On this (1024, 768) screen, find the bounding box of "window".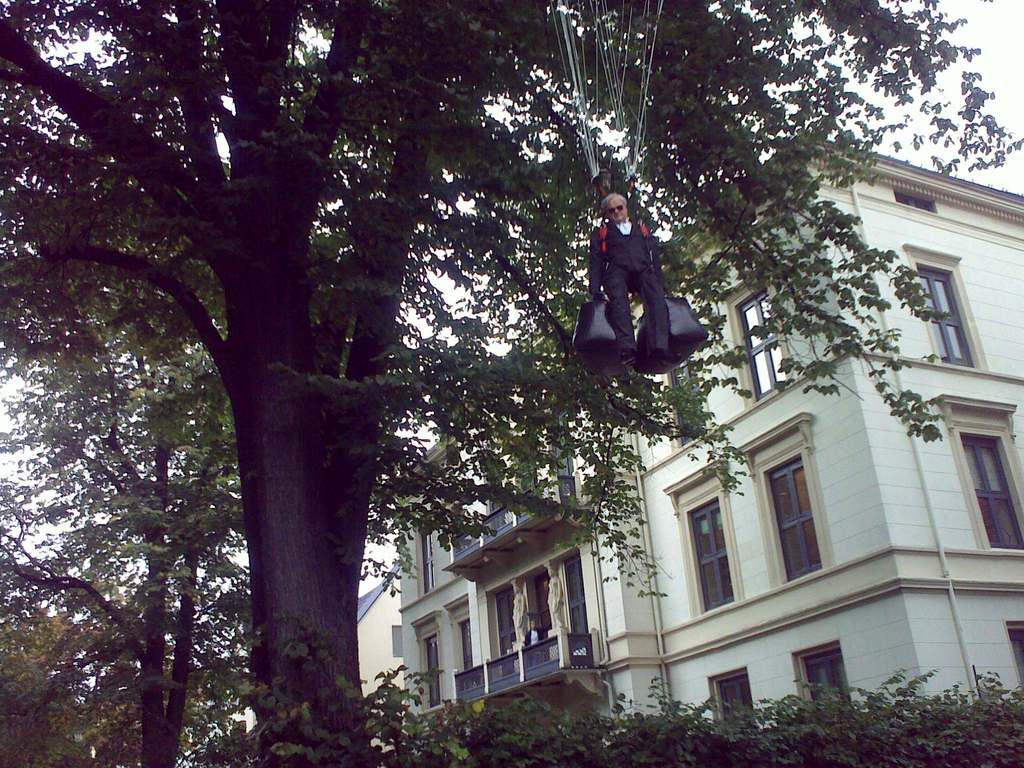
Bounding box: 450 627 466 659.
